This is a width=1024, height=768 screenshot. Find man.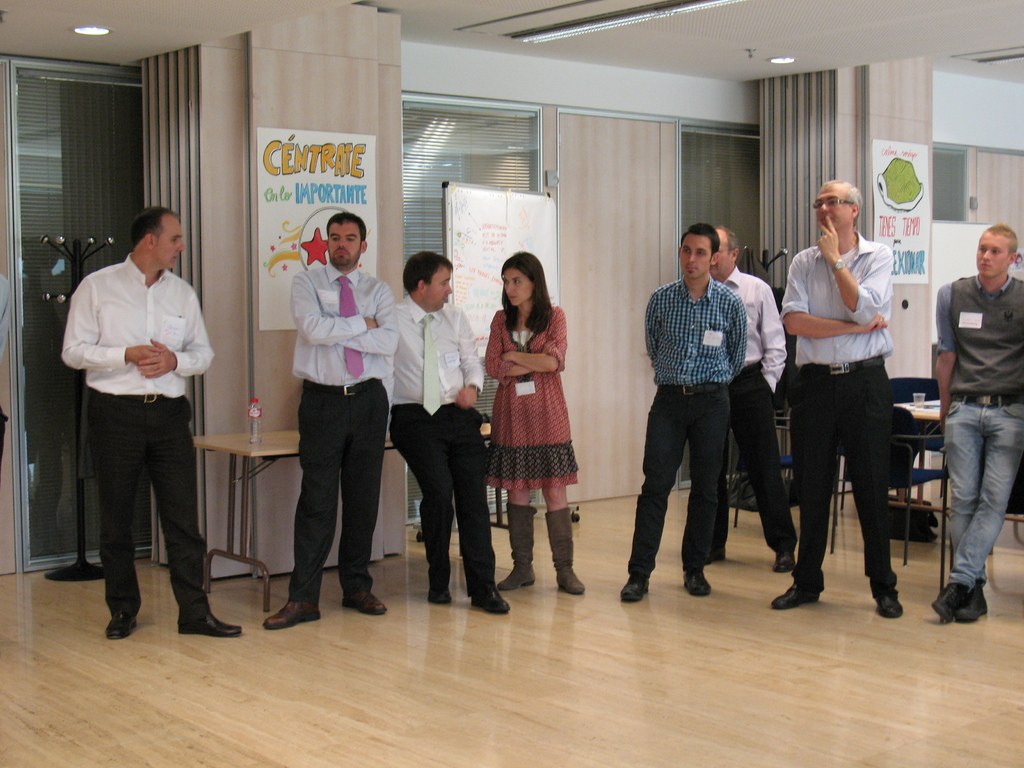
Bounding box: <region>620, 220, 749, 606</region>.
